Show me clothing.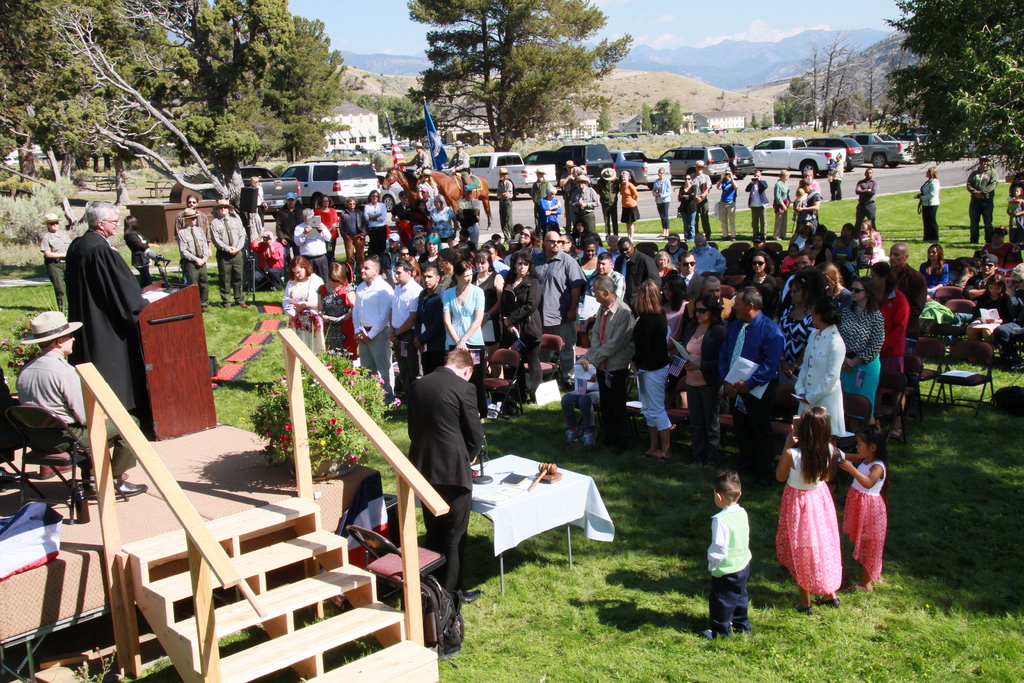
clothing is here: BBox(689, 238, 723, 279).
